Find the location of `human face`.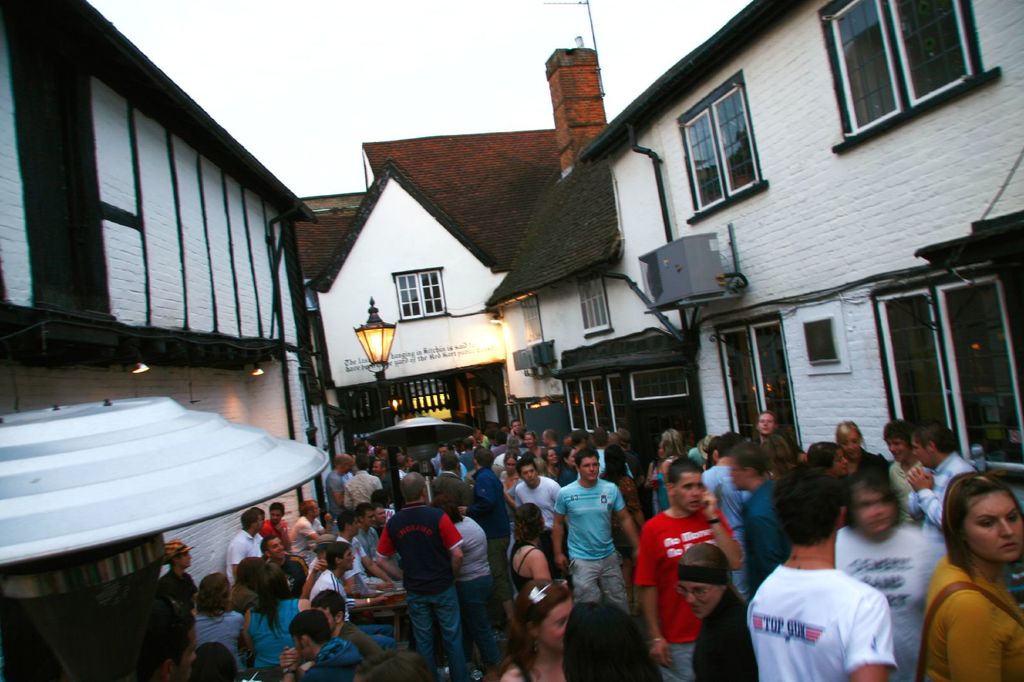
Location: <region>854, 477, 889, 536</region>.
